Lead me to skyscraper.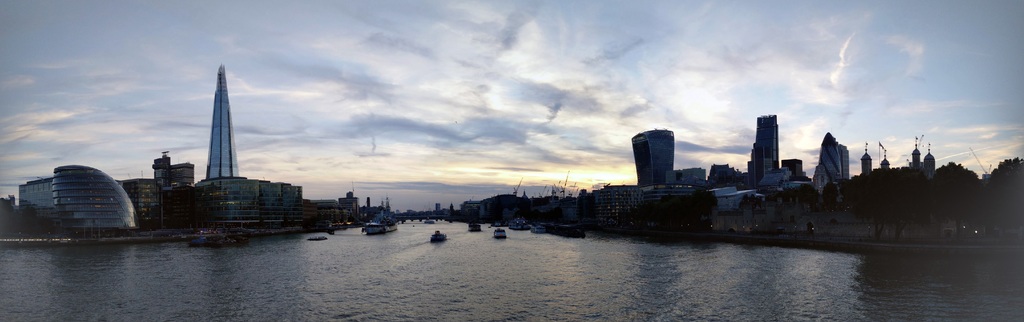
Lead to left=820, top=133, right=848, bottom=182.
